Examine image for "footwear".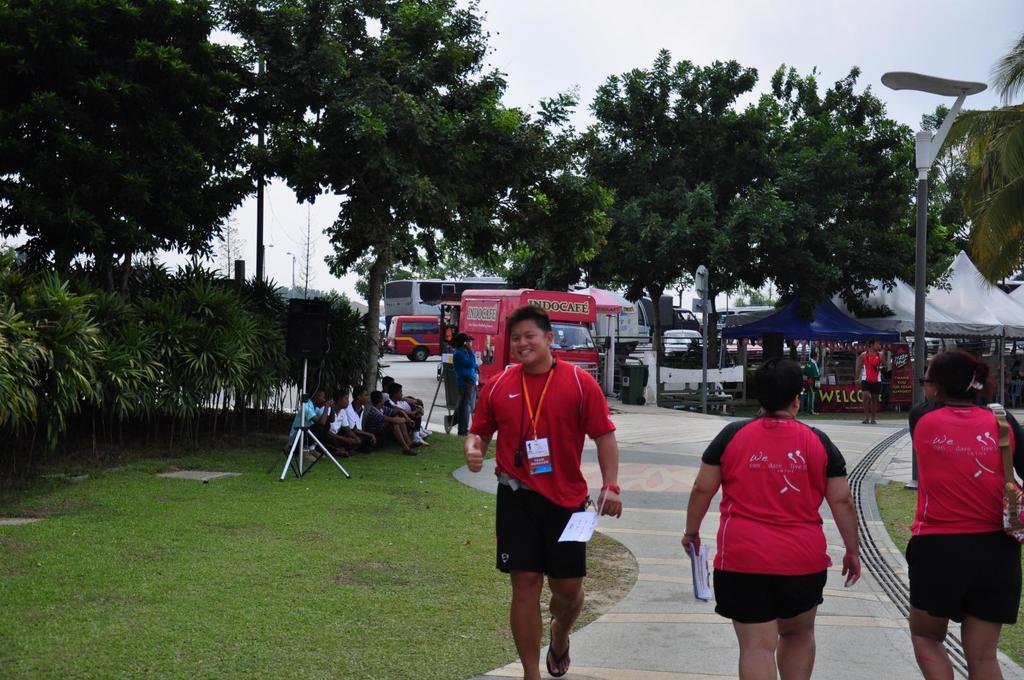
Examination result: select_region(456, 426, 471, 438).
